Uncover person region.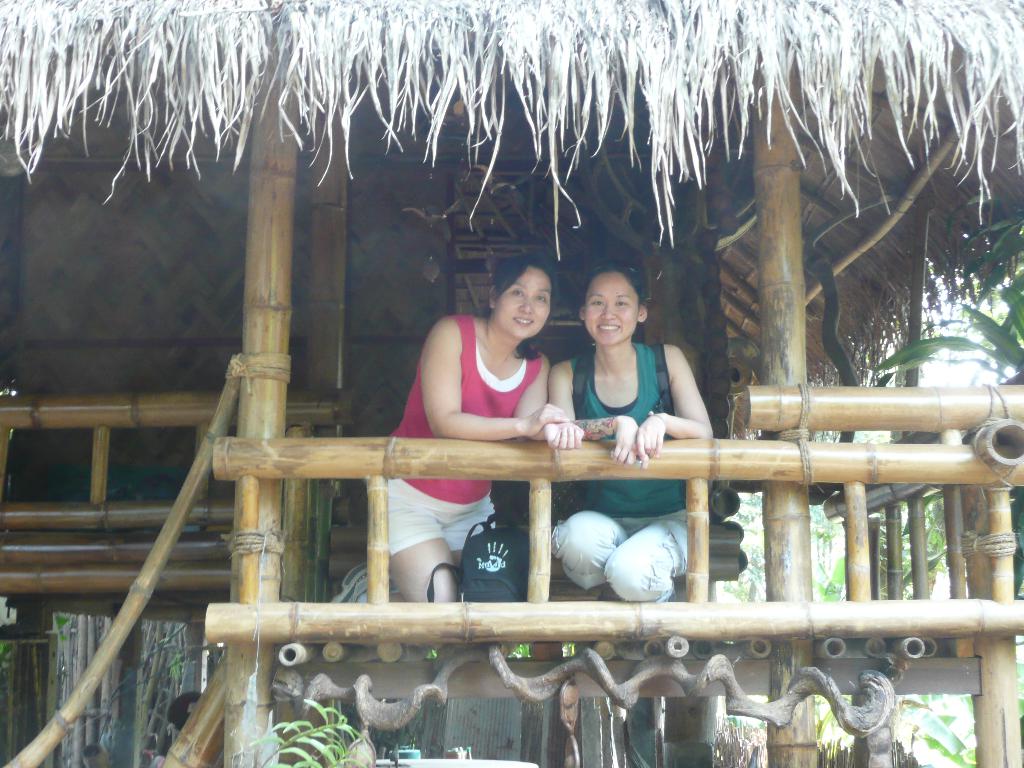
Uncovered: 549,256,714,606.
